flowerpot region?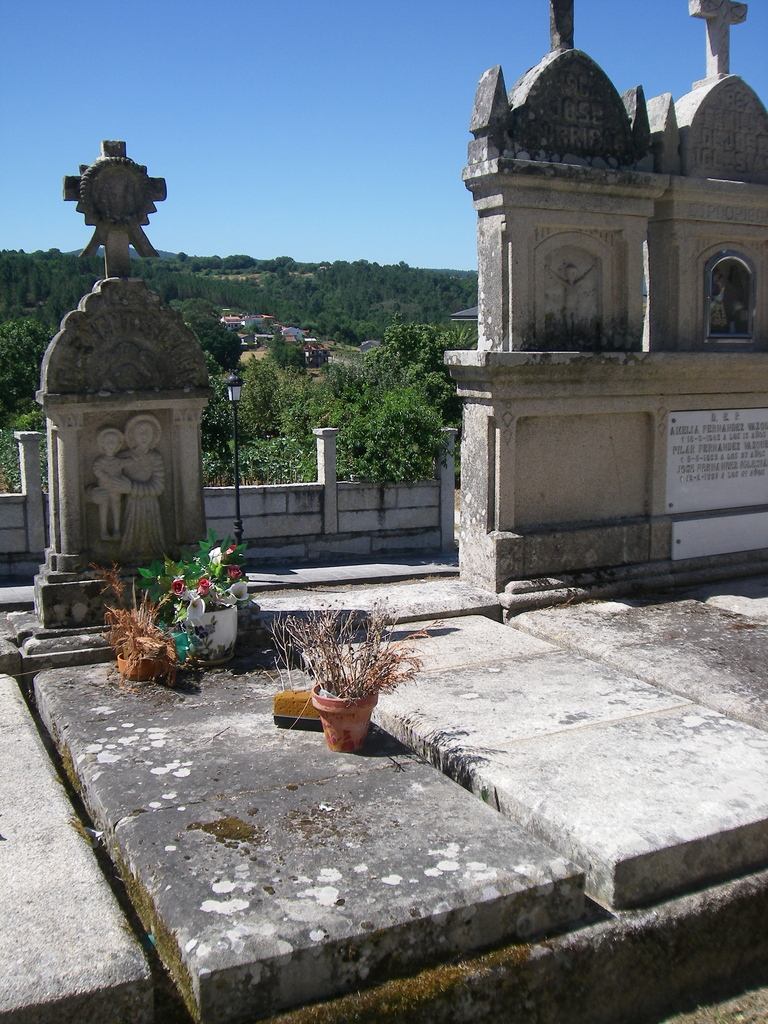
l=312, t=673, r=380, b=761
